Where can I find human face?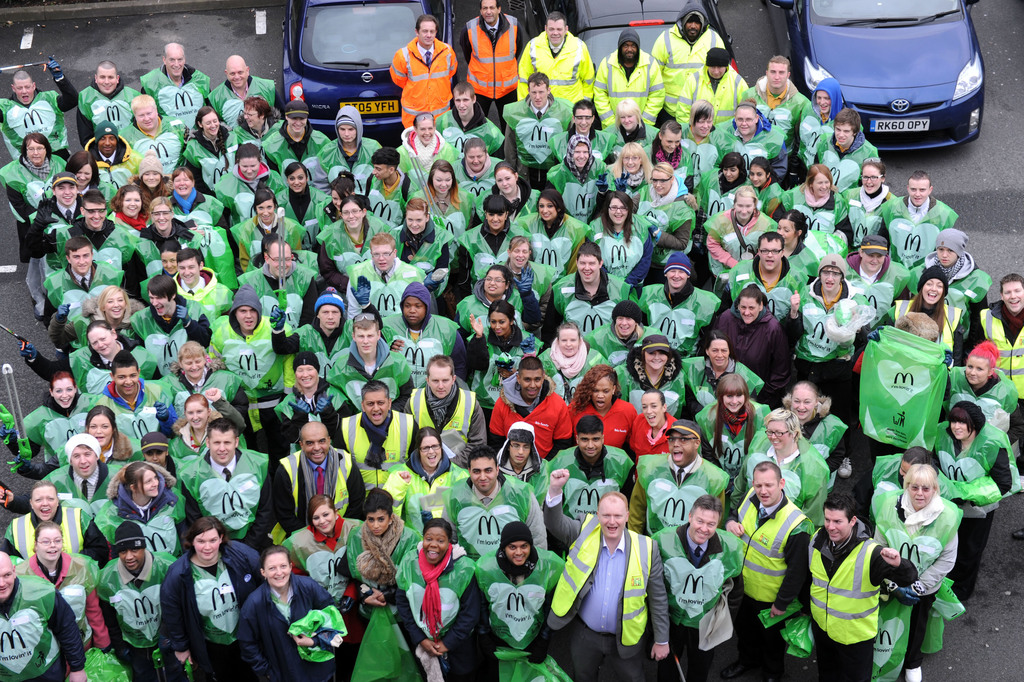
You can find it at [x1=421, y1=19, x2=434, y2=45].
